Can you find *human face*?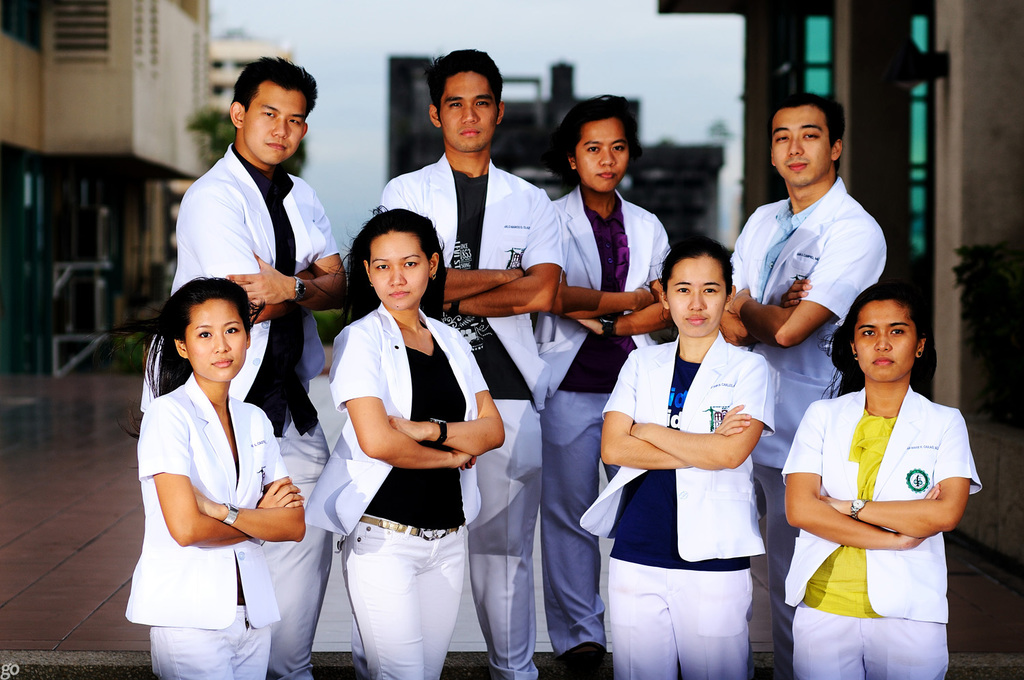
Yes, bounding box: bbox=[855, 299, 922, 380].
